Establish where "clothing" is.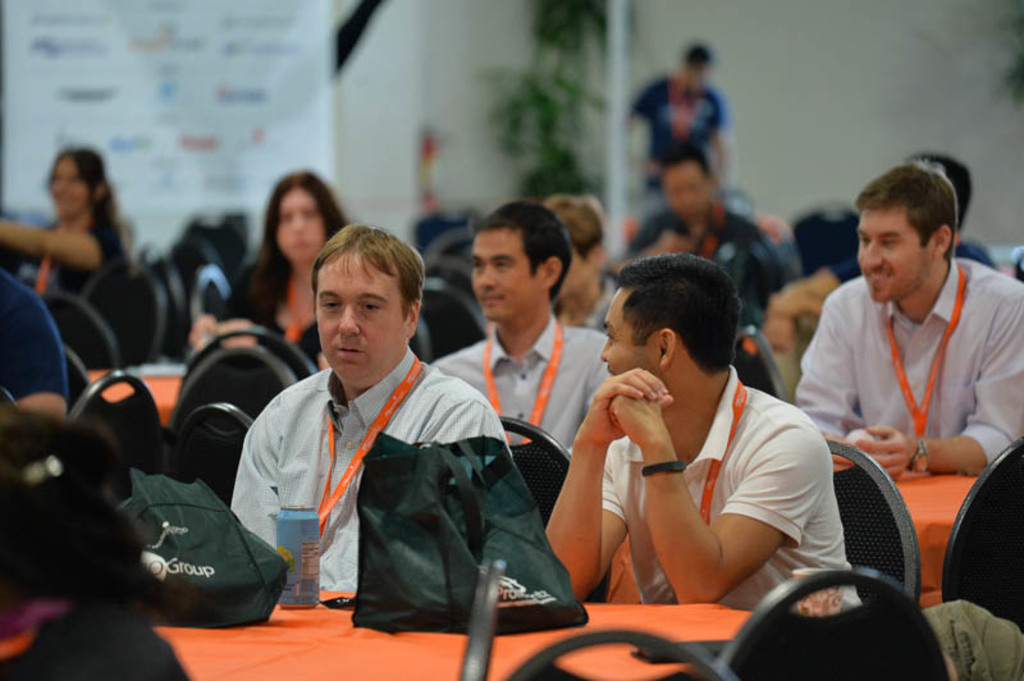
Established at [left=434, top=307, right=618, bottom=458].
